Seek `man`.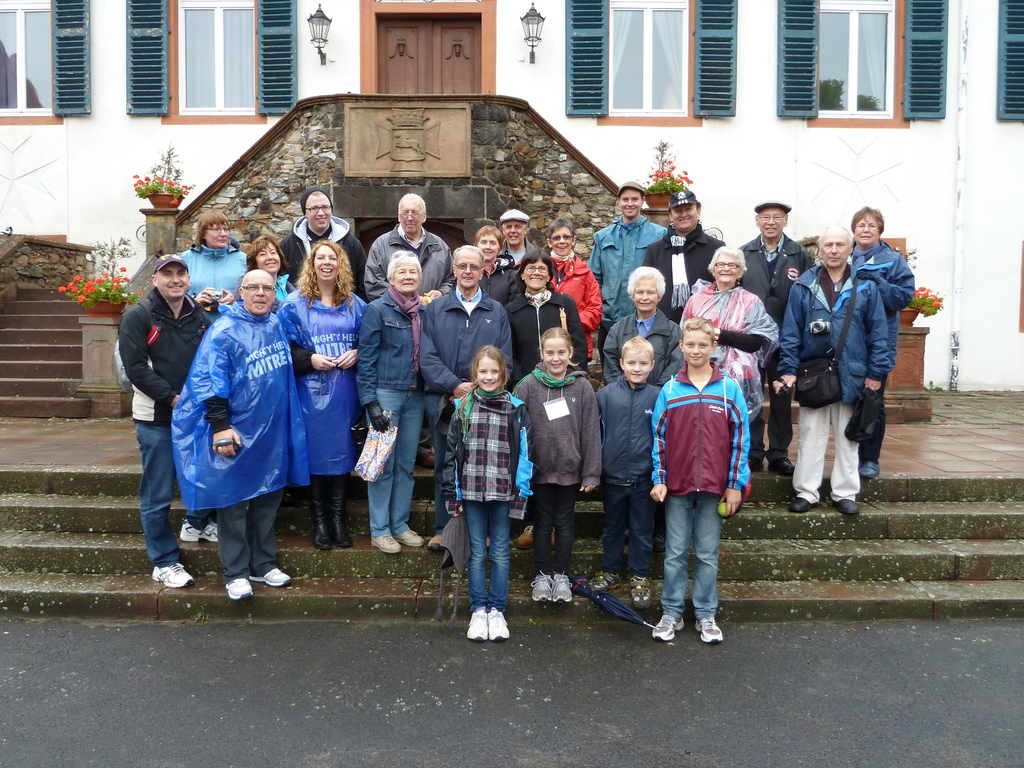
locate(360, 193, 457, 302).
